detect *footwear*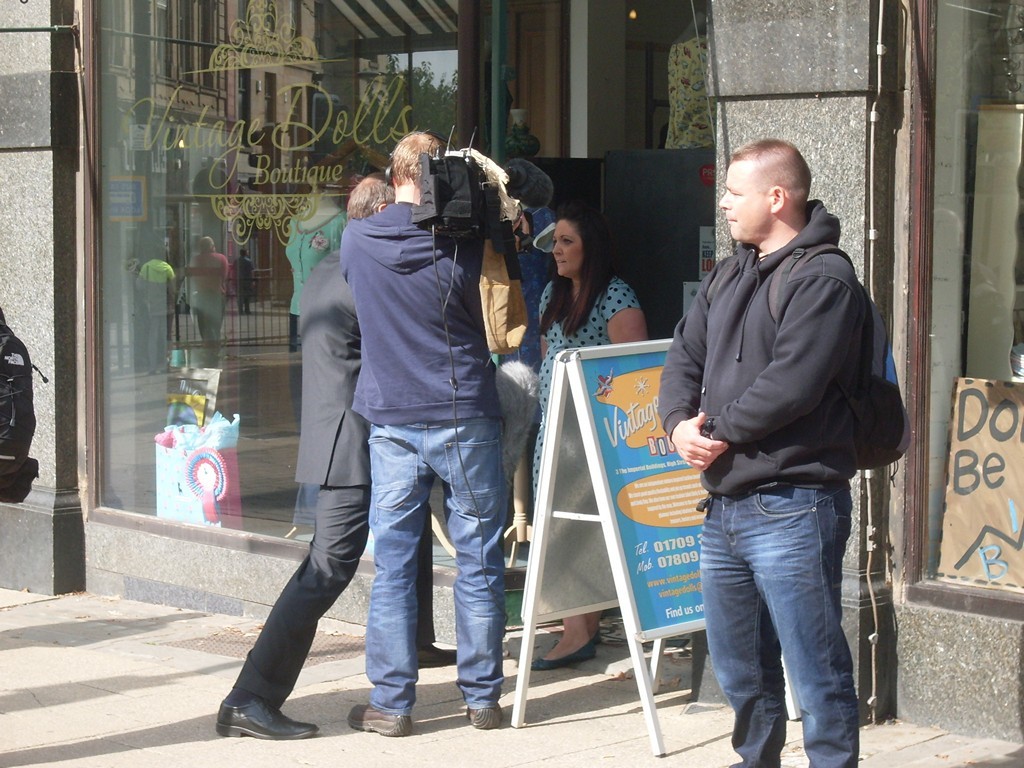
x1=415, y1=644, x2=464, y2=667
